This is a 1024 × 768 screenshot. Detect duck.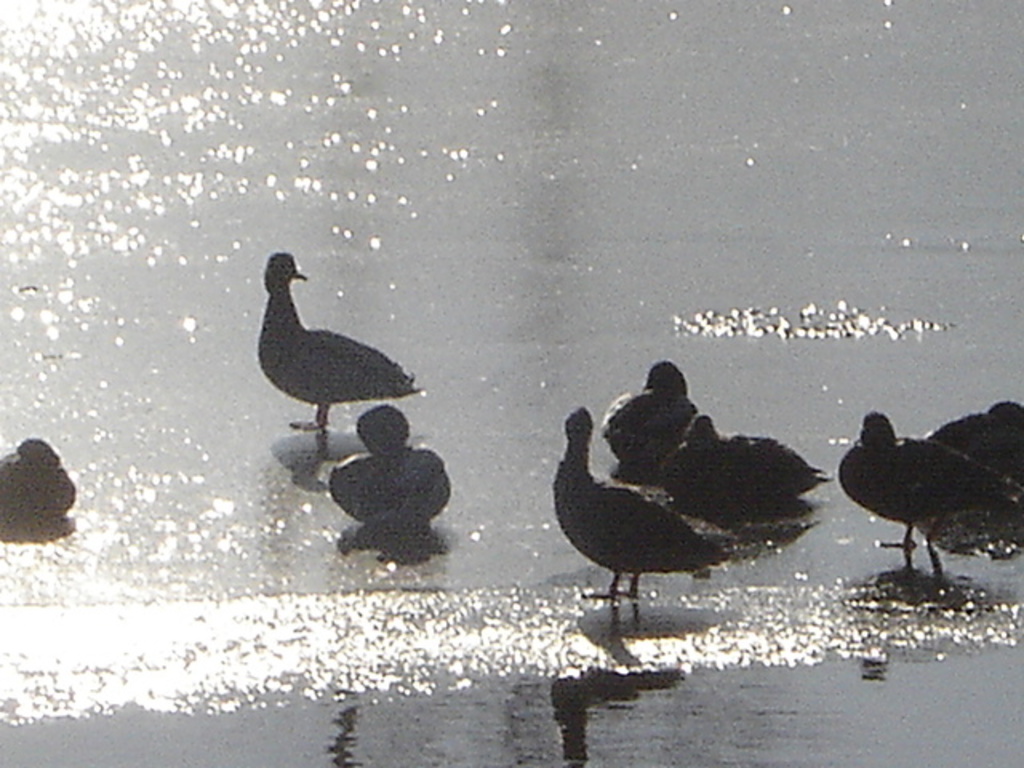
l=326, t=402, r=453, b=533.
